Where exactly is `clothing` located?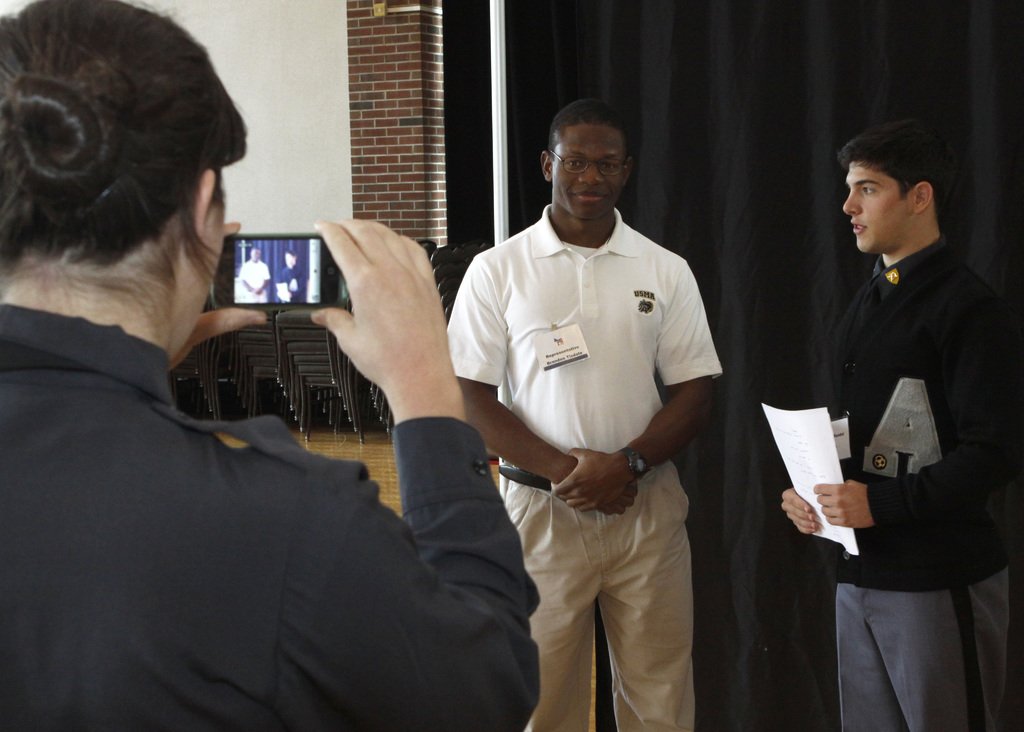
Its bounding box is bbox=(783, 245, 1023, 731).
